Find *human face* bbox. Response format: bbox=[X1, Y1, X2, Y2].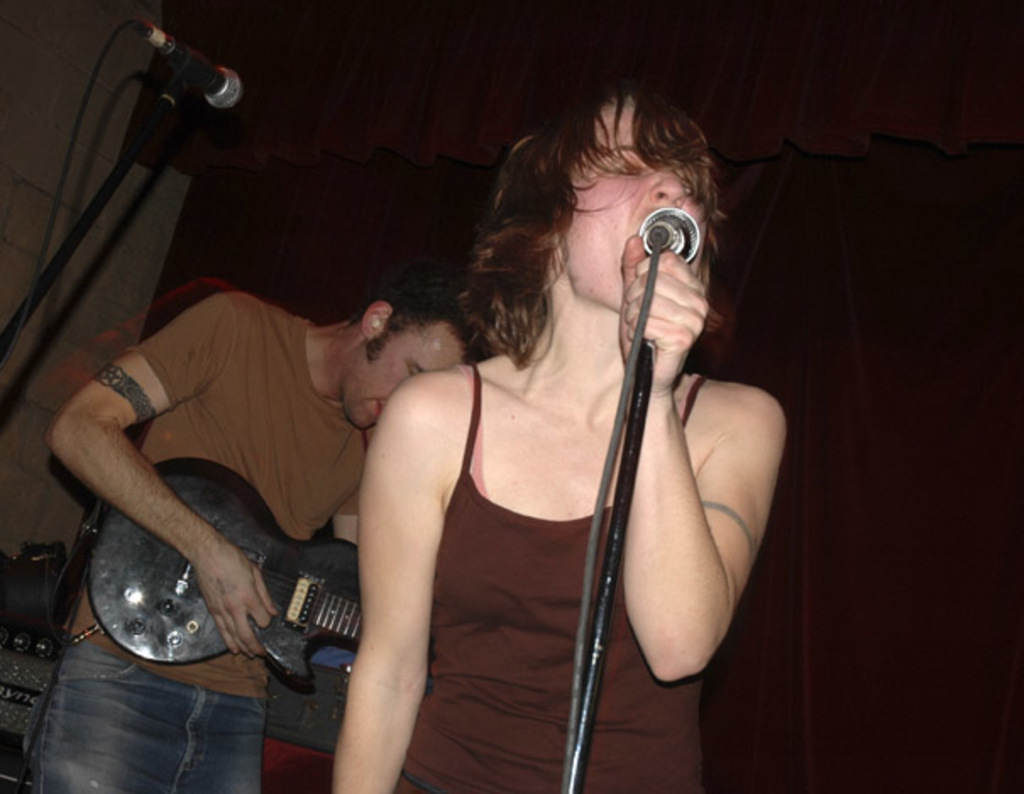
bbox=[574, 91, 699, 310].
